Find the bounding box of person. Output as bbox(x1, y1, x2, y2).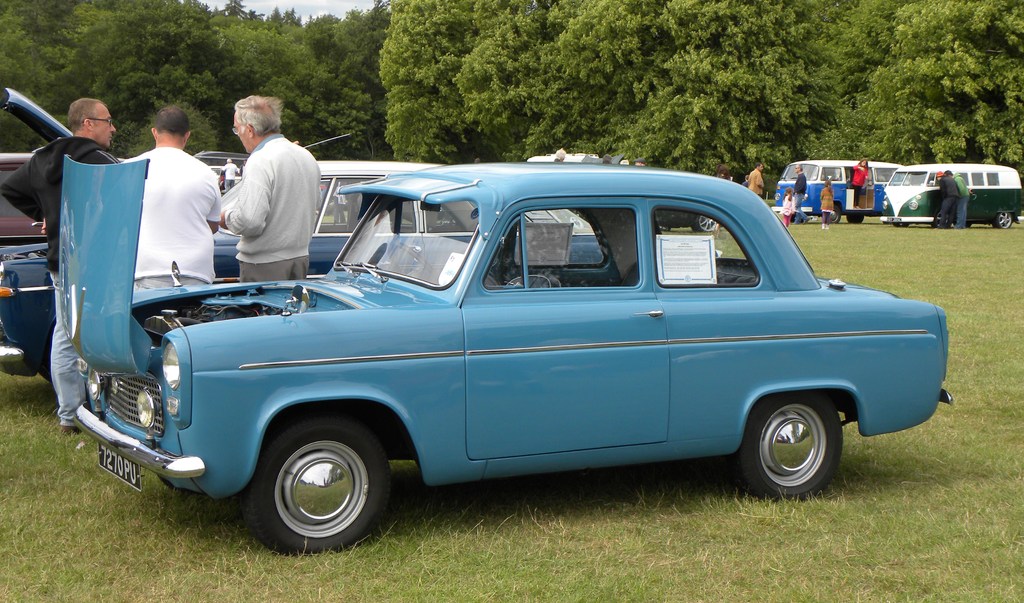
bbox(852, 159, 870, 206).
